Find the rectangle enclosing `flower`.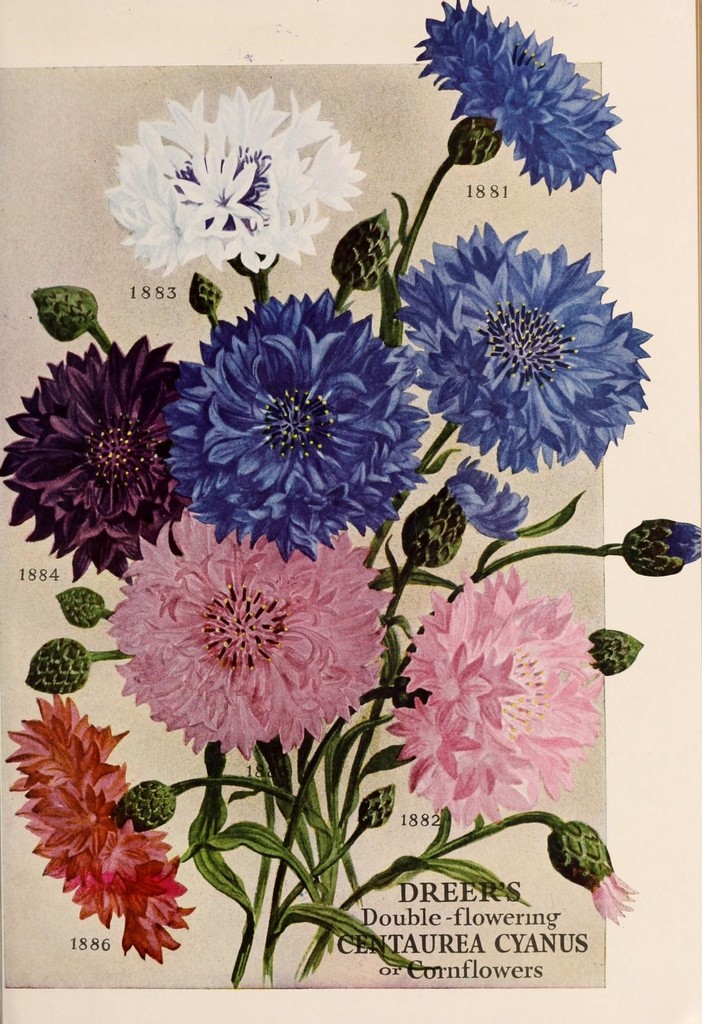
bbox=[0, 340, 207, 573].
